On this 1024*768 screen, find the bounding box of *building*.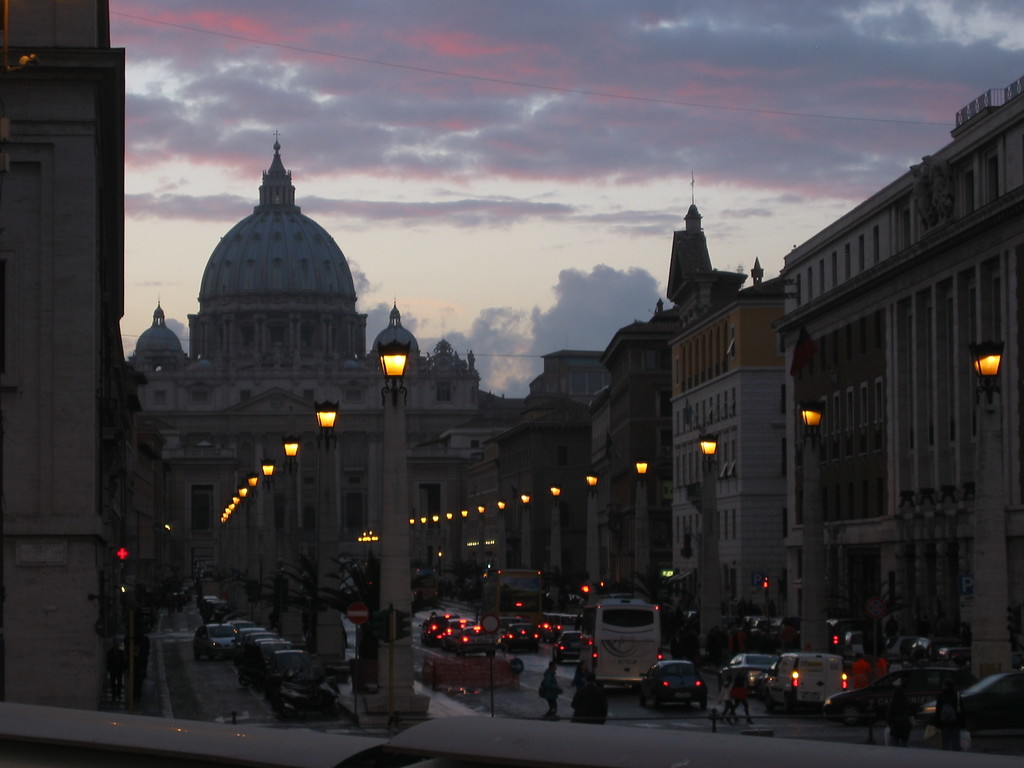
Bounding box: select_region(117, 141, 498, 590).
